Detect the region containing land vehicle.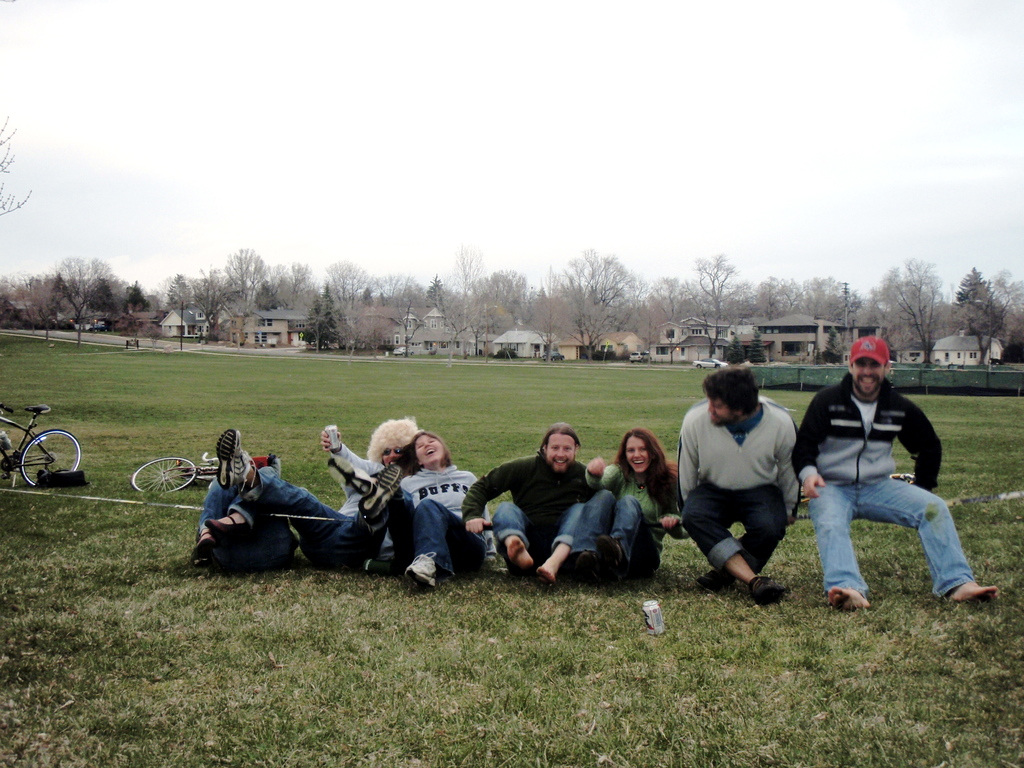
locate(691, 356, 730, 371).
